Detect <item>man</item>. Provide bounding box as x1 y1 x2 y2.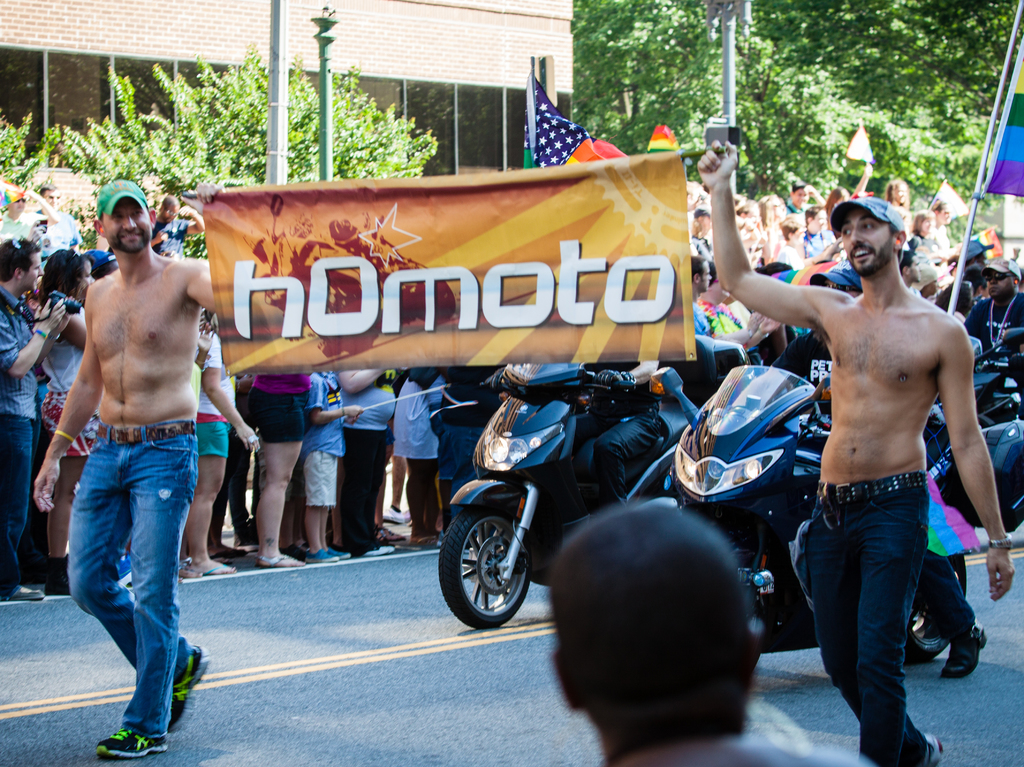
968 261 1023 356.
